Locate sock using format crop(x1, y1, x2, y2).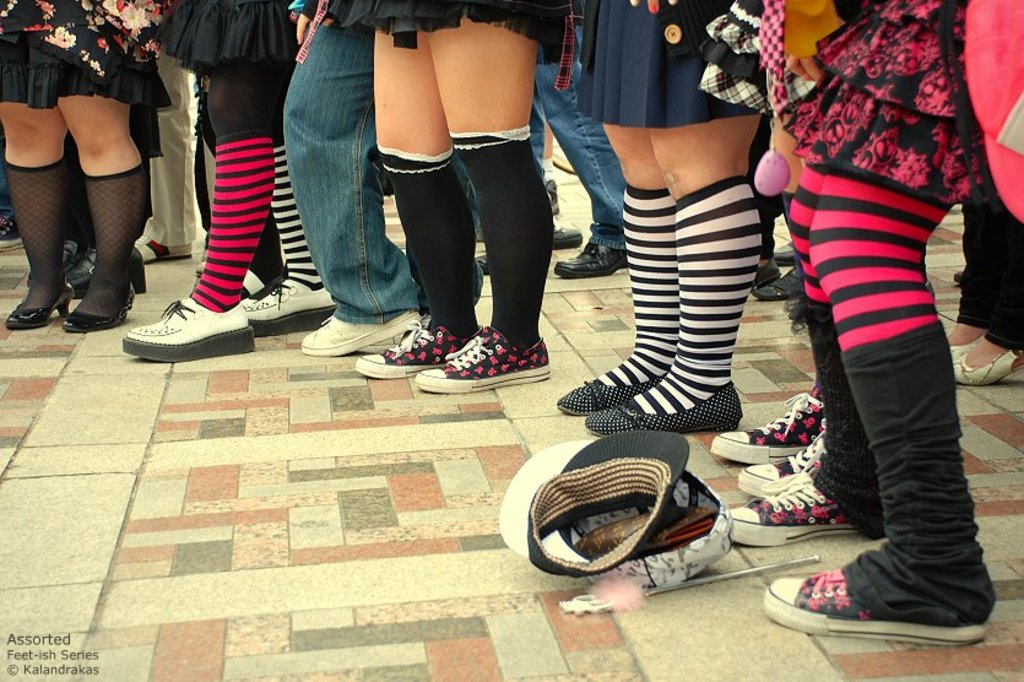
crop(597, 183, 679, 384).
